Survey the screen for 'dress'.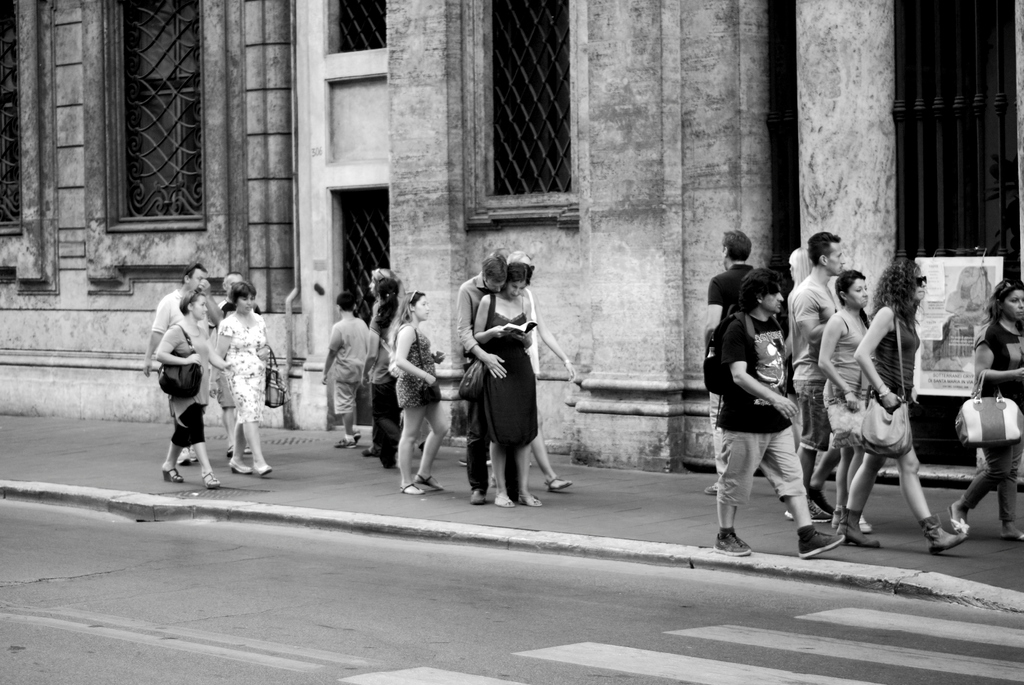
Survey found: (867,306,920,411).
